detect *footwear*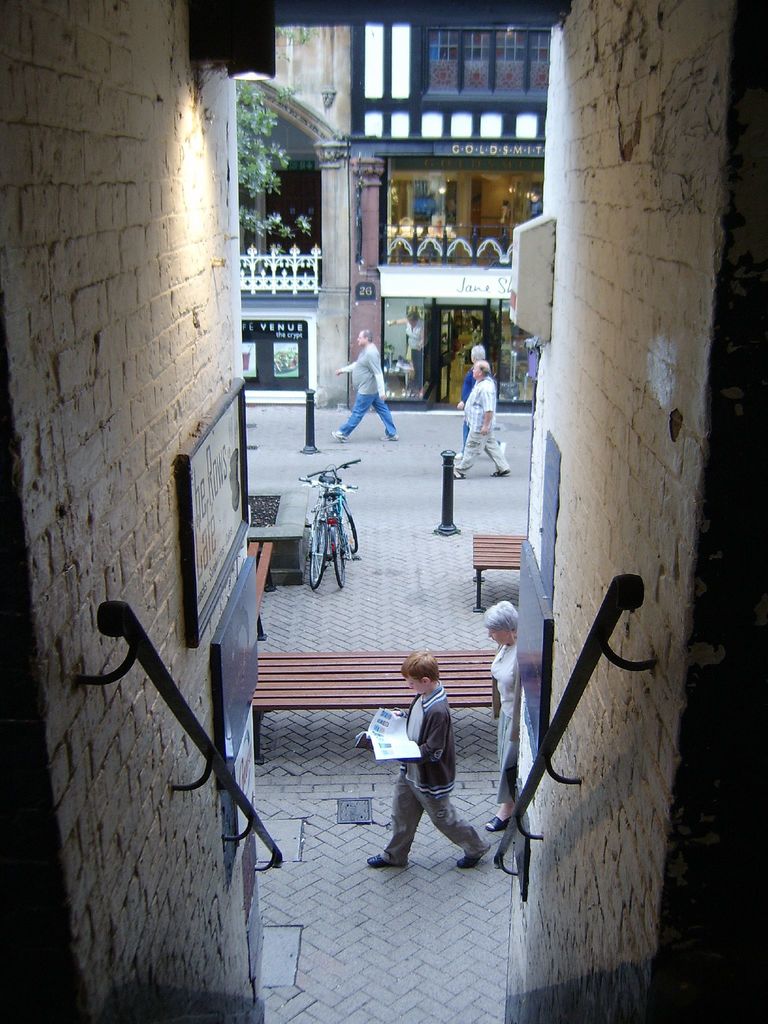
(left=499, top=442, right=506, bottom=459)
